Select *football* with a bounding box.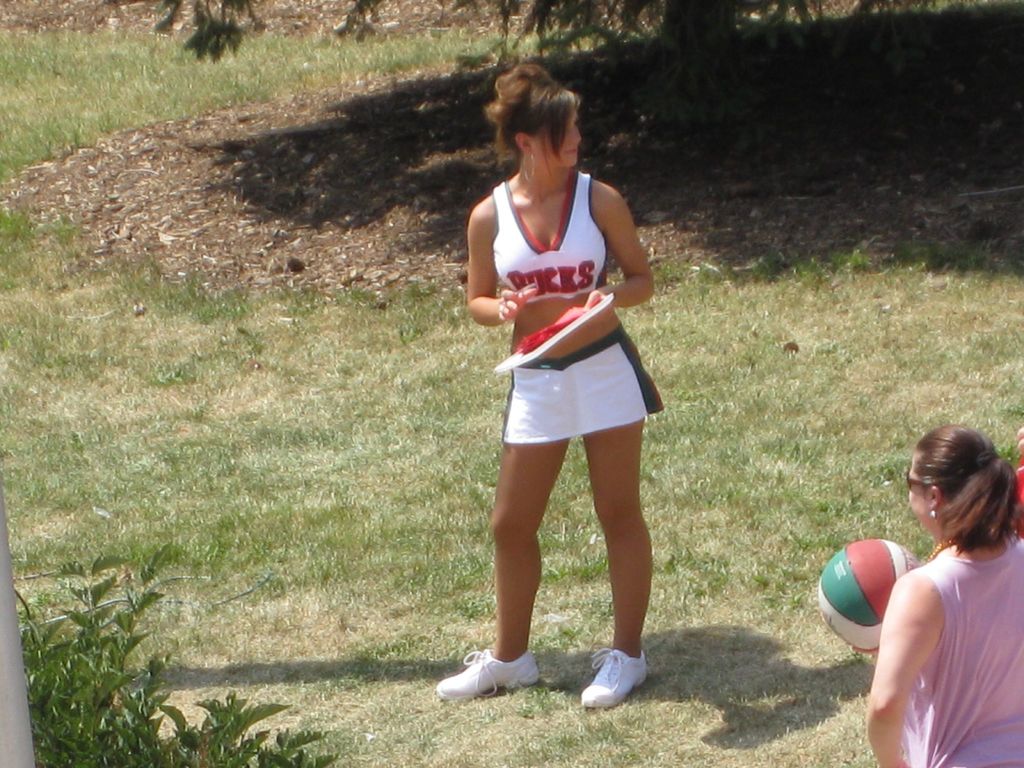
crop(813, 534, 916, 648).
